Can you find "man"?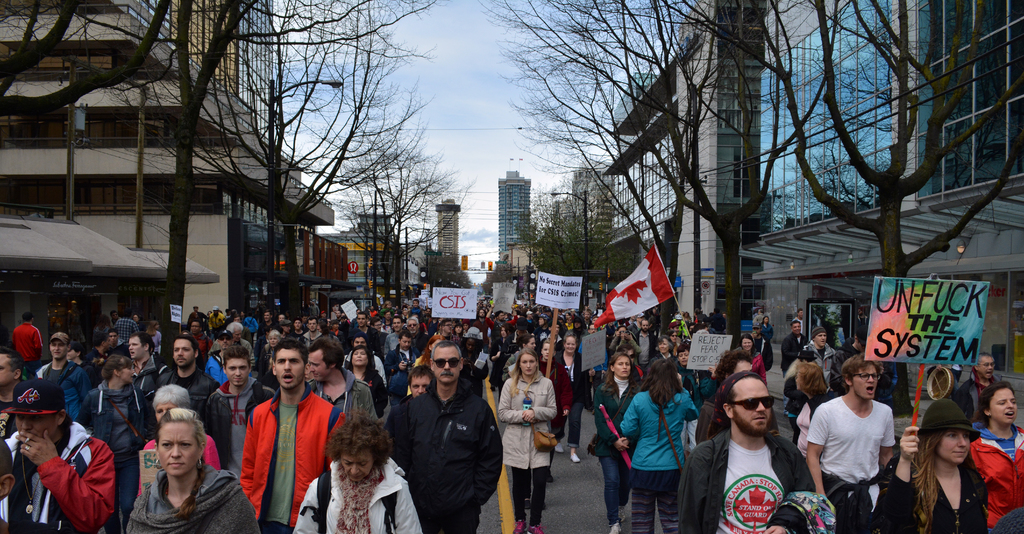
Yes, bounding box: <bbox>350, 309, 383, 360</bbox>.
